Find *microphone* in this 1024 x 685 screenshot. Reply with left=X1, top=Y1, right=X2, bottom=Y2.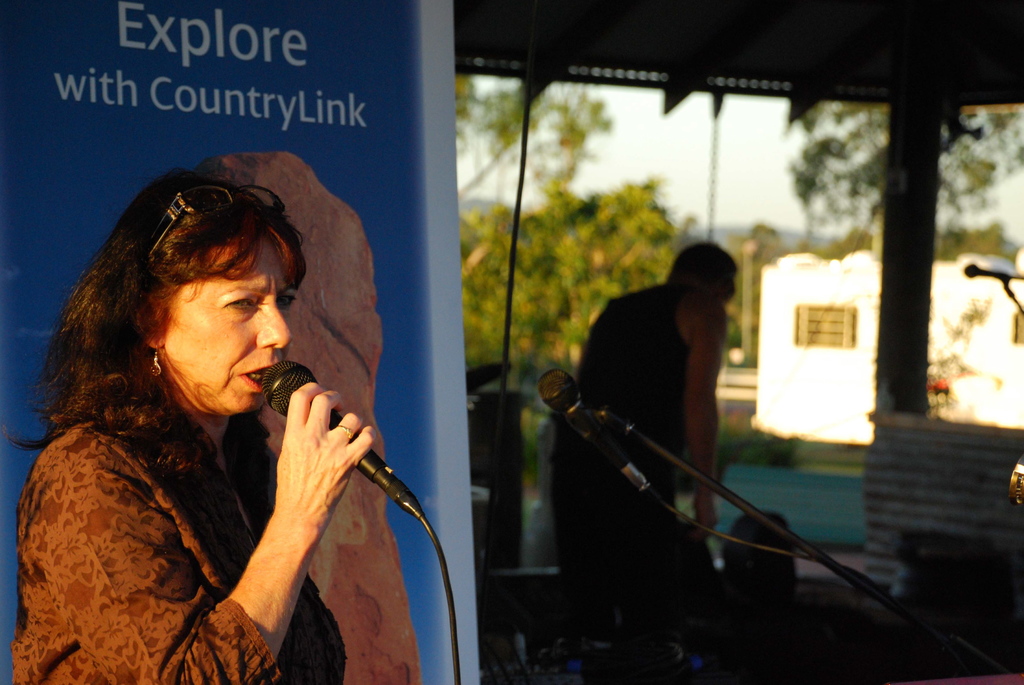
left=262, top=364, right=428, bottom=519.
